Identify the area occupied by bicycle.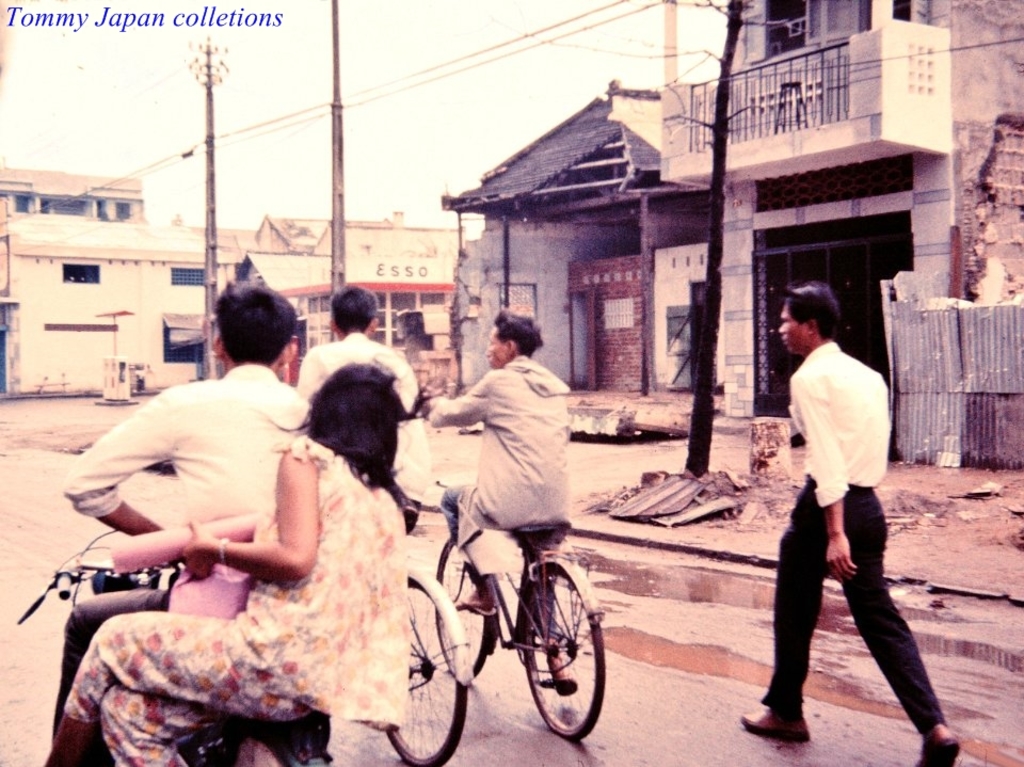
Area: x1=420, y1=484, x2=617, y2=744.
